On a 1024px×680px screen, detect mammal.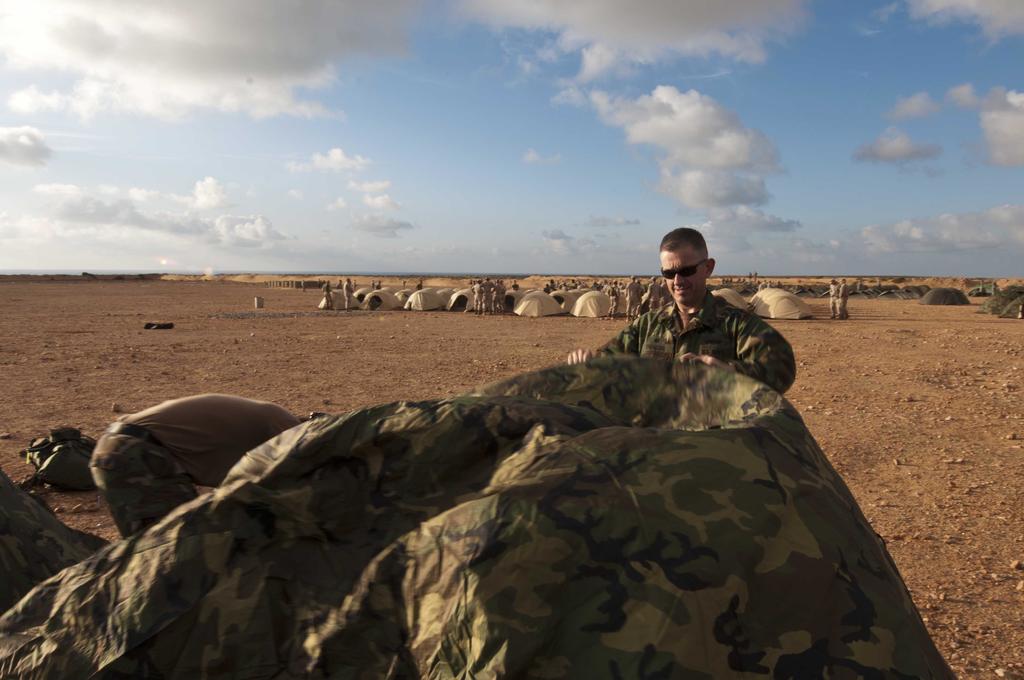
l=401, t=280, r=405, b=289.
